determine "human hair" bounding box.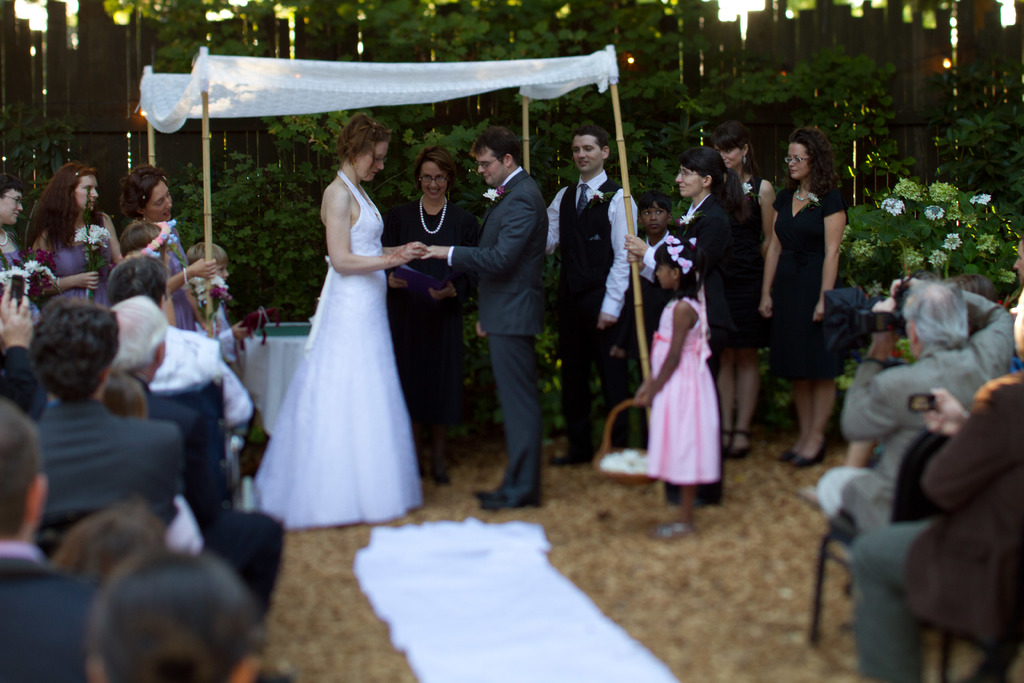
Determined: region(27, 299, 118, 415).
